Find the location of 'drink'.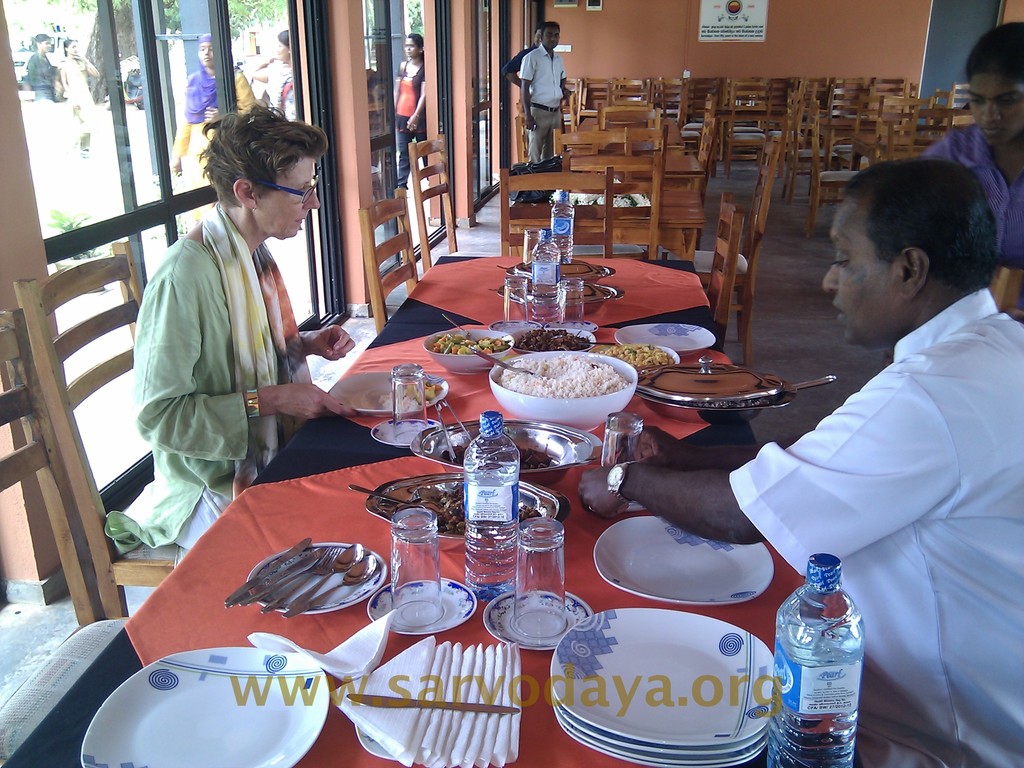
Location: {"x1": 463, "y1": 415, "x2": 524, "y2": 598}.
